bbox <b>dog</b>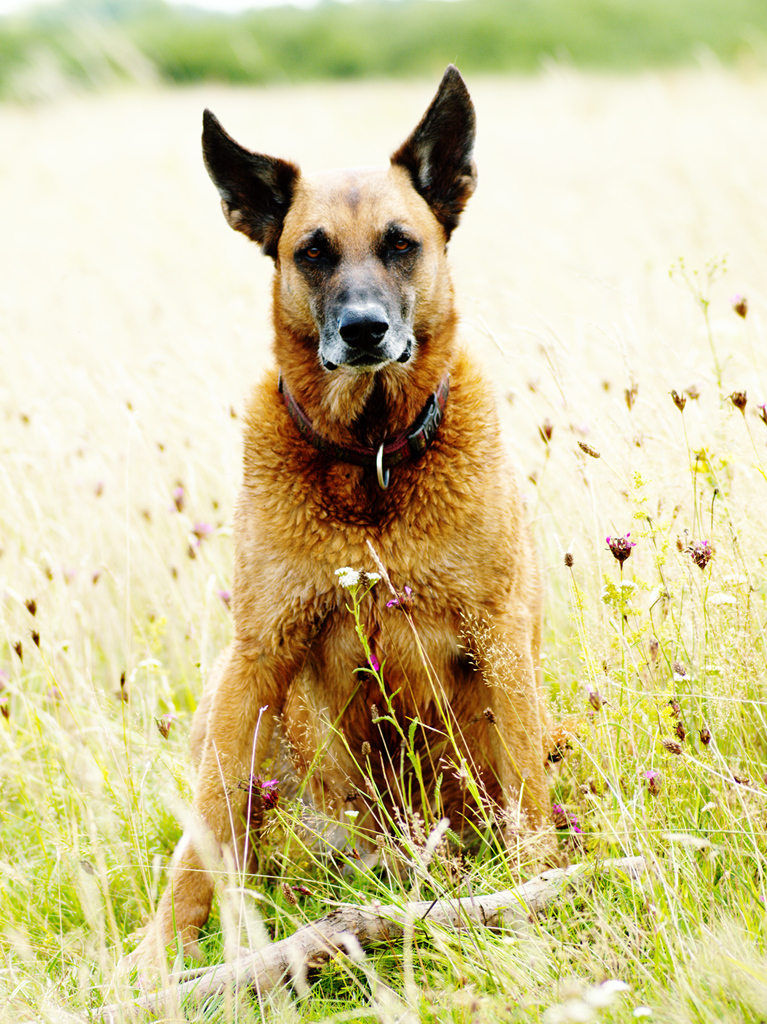
bbox=[126, 62, 598, 975]
